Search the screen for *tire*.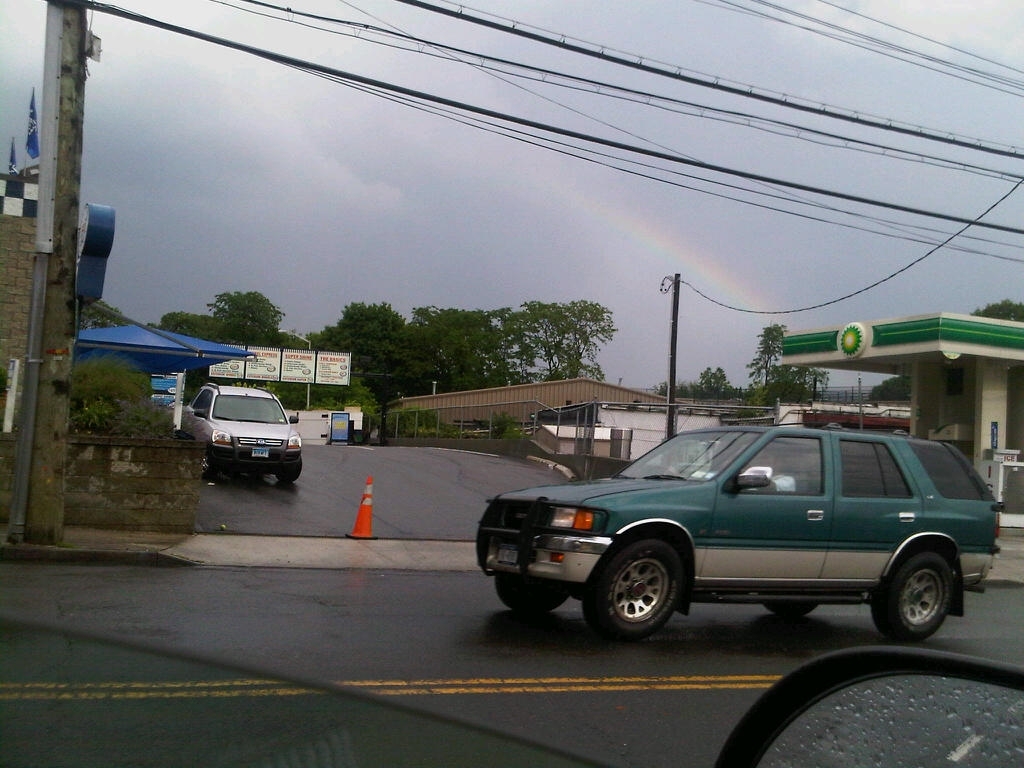
Found at rect(206, 455, 218, 473).
